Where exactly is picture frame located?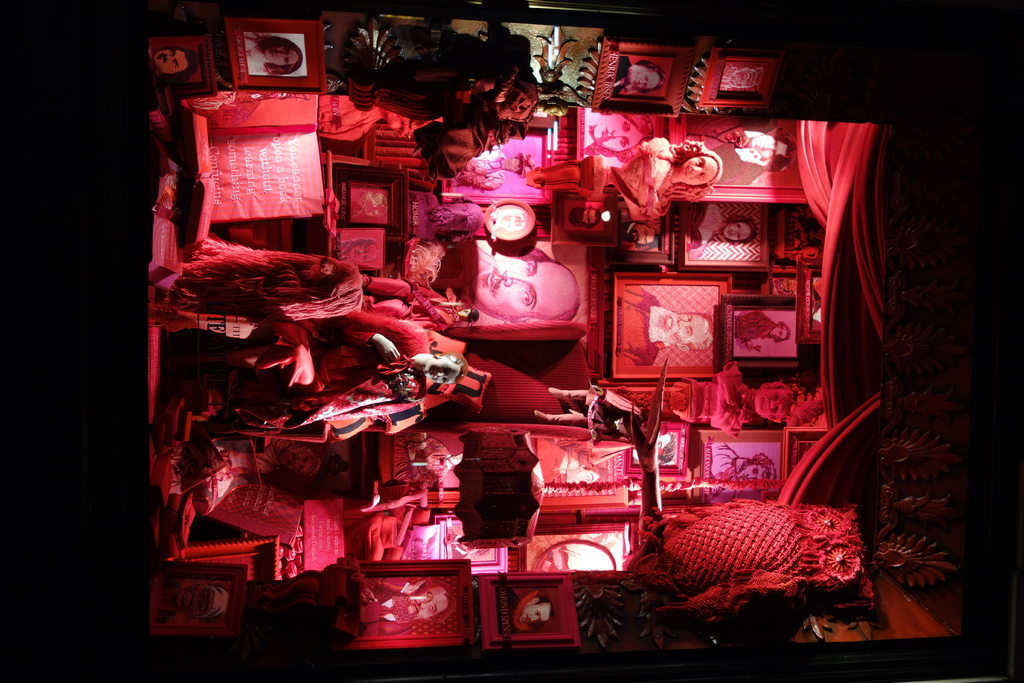
Its bounding box is BBox(221, 14, 328, 92).
